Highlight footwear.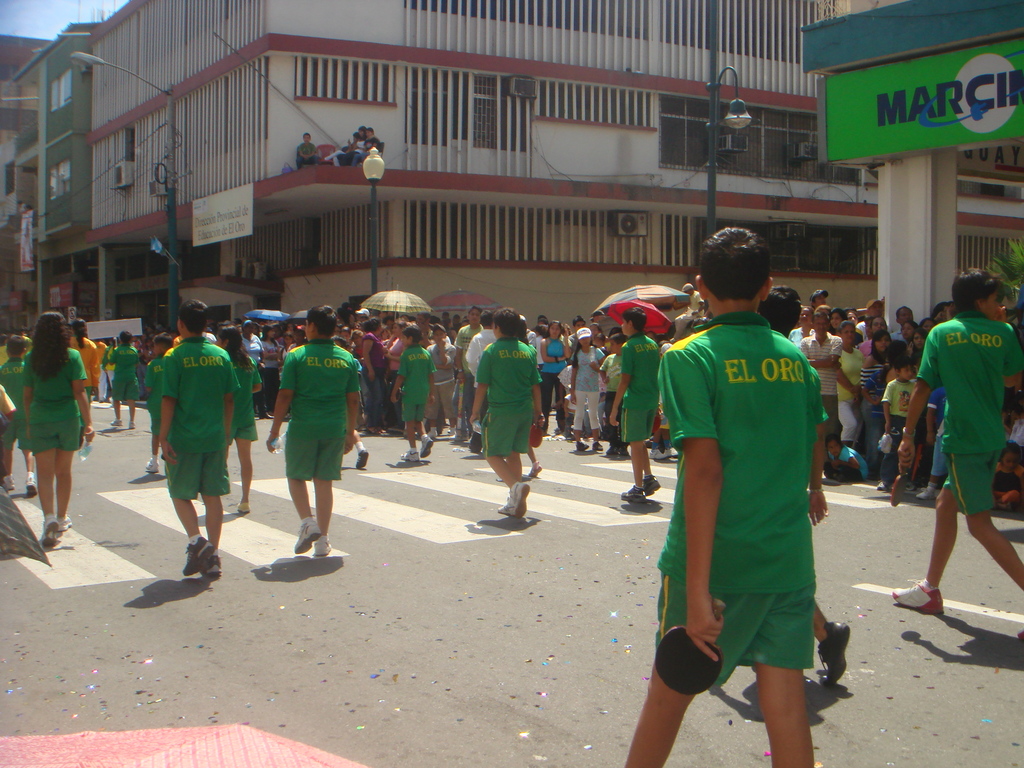
Highlighted region: Rect(513, 478, 528, 520).
